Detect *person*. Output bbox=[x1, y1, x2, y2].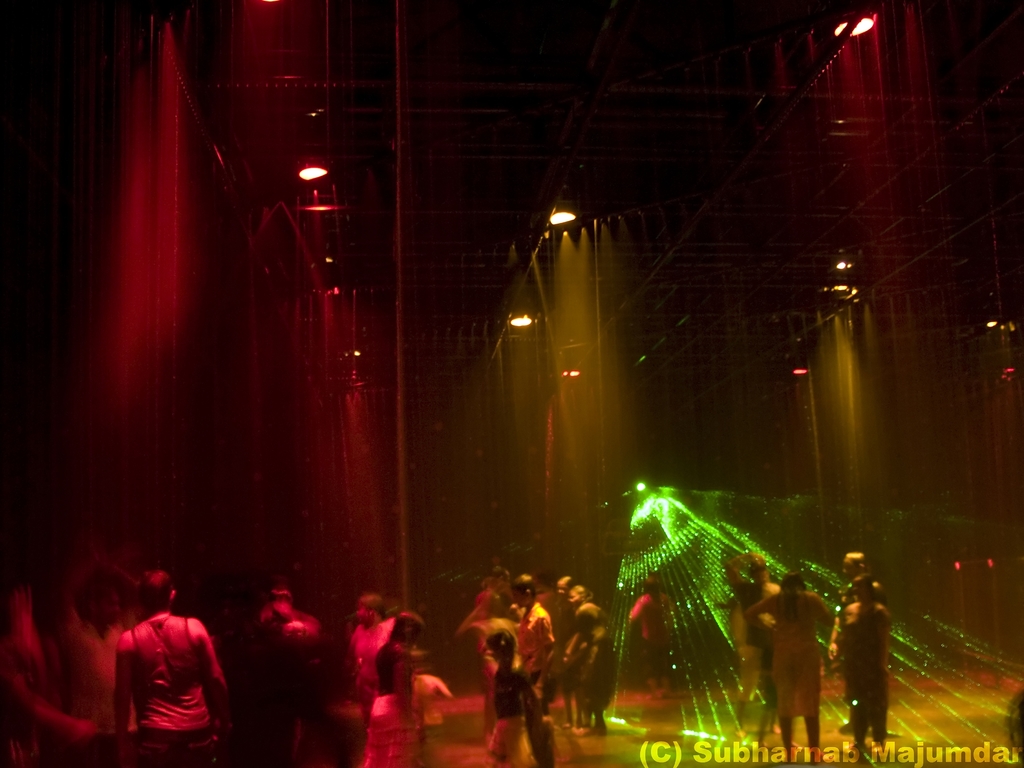
bbox=[746, 573, 830, 758].
